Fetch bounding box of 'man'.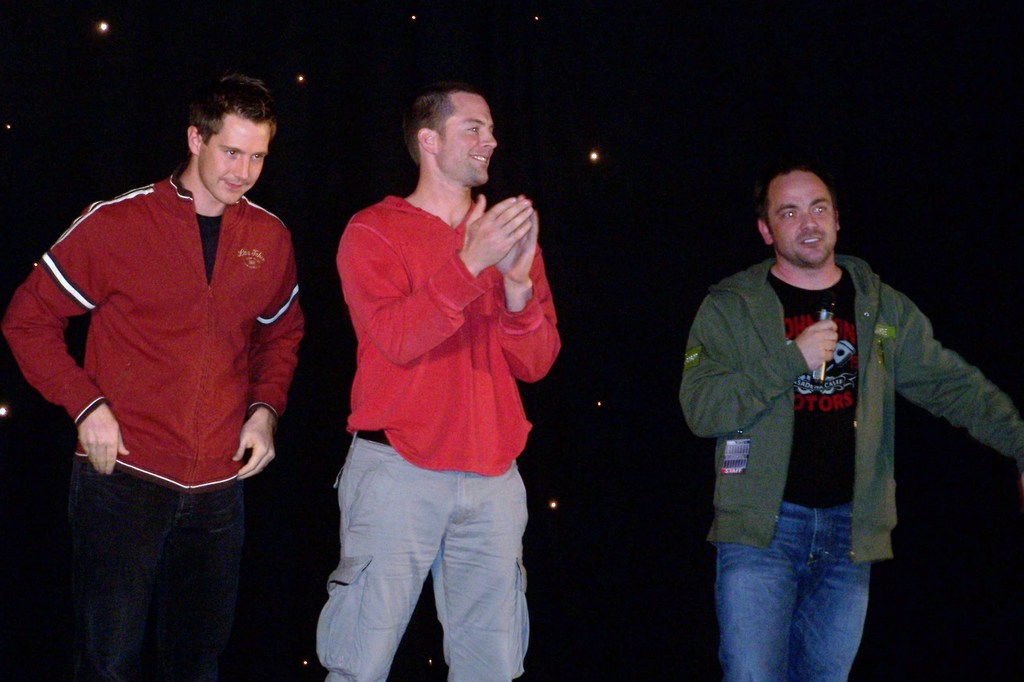
Bbox: Rect(314, 80, 562, 681).
